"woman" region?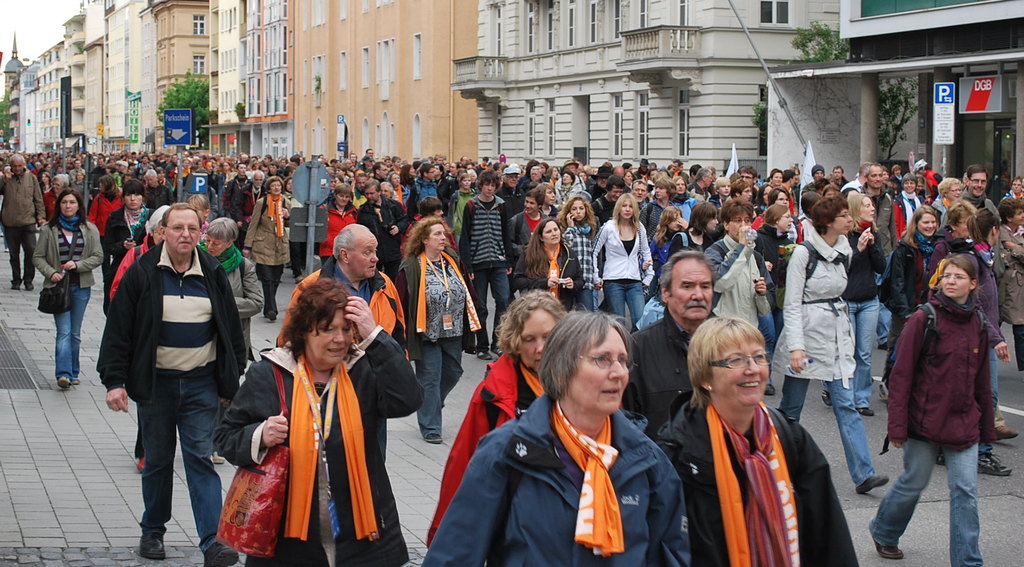
{"left": 916, "top": 173, "right": 928, "bottom": 202}
